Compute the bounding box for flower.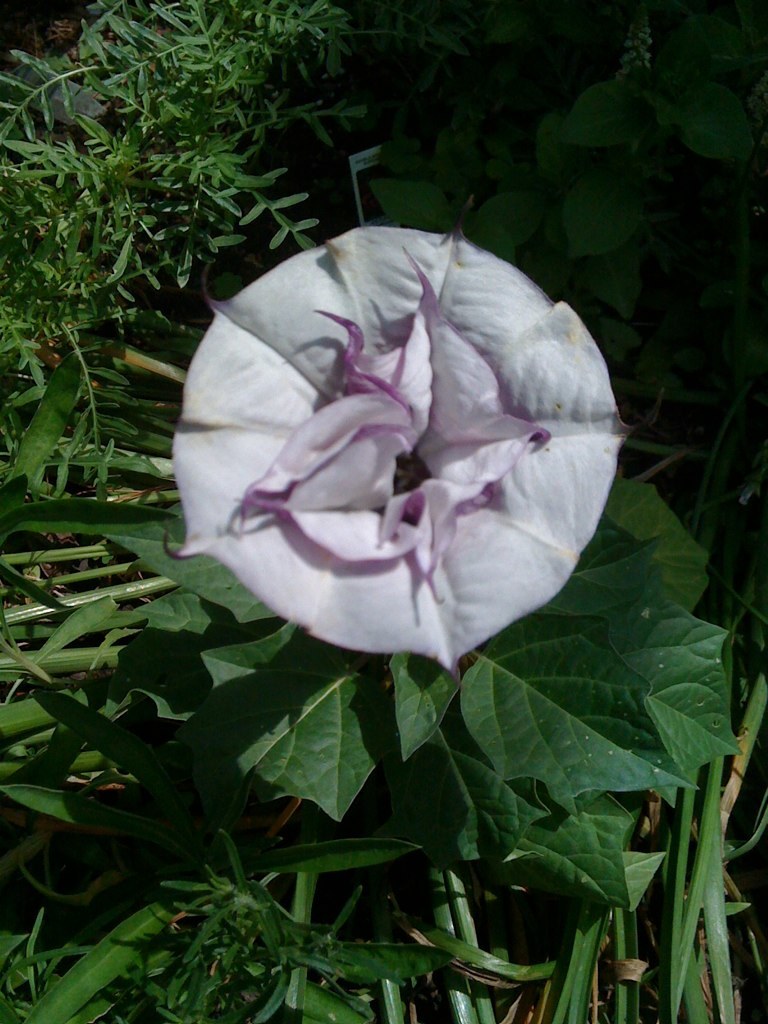
bbox=(162, 222, 632, 692).
